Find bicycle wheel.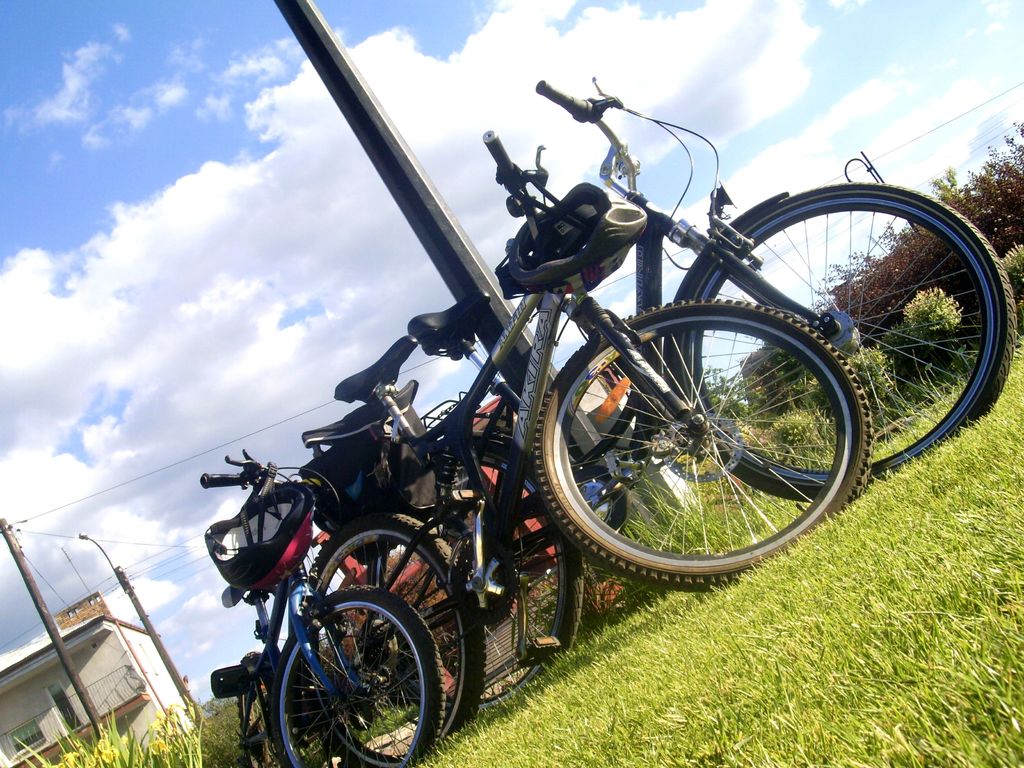
Rect(267, 585, 442, 767).
